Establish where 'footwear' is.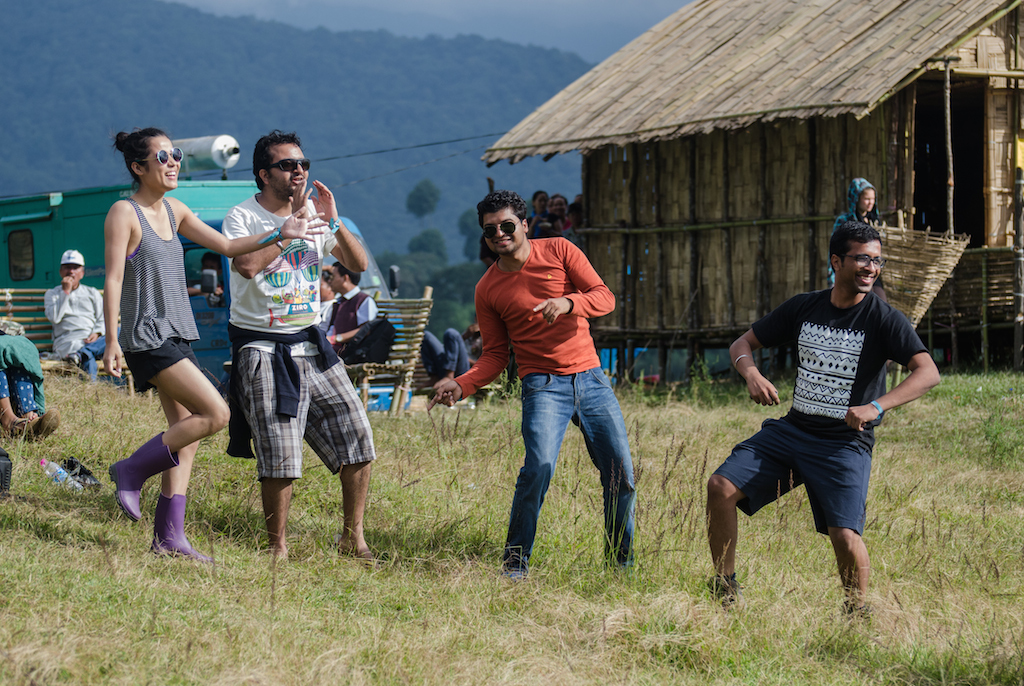
Established at (x1=704, y1=577, x2=737, y2=609).
